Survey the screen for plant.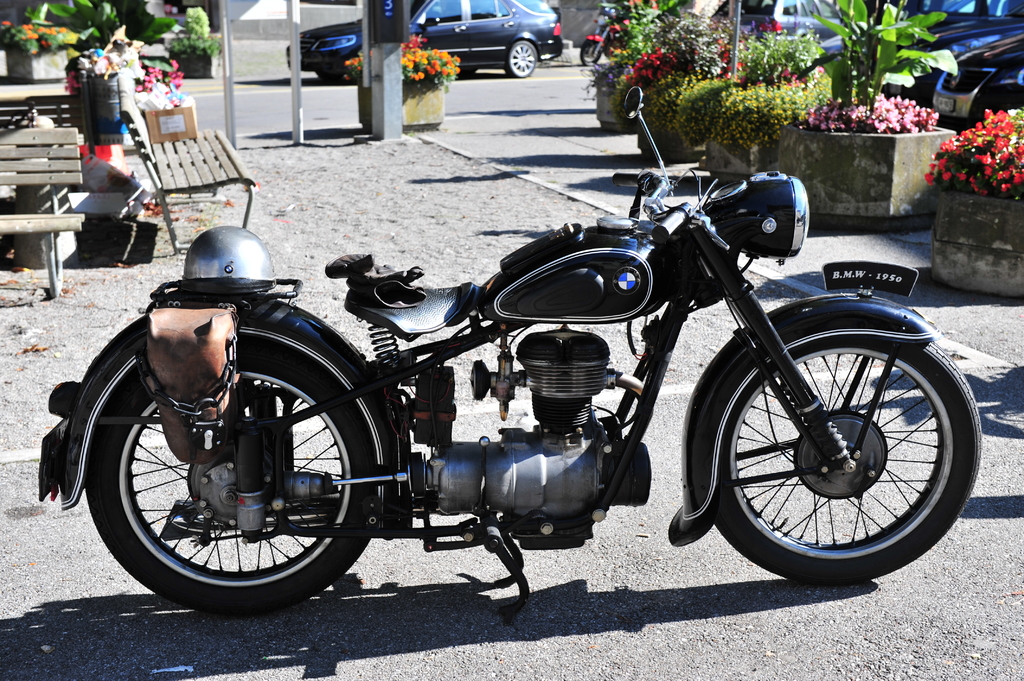
Survey found: <region>42, 24, 80, 72</region>.
